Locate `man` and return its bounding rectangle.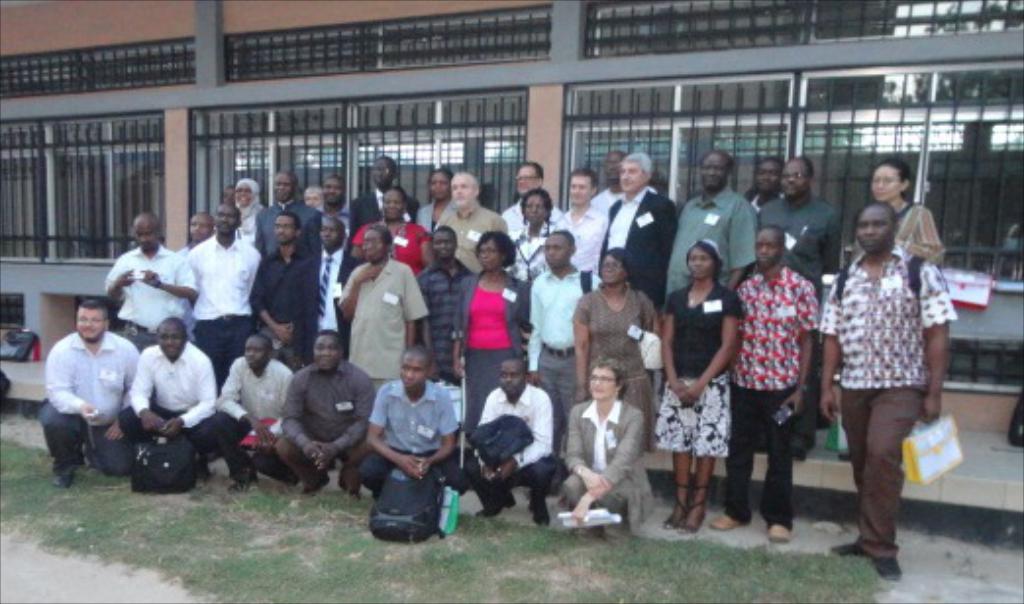
[339,224,424,394].
